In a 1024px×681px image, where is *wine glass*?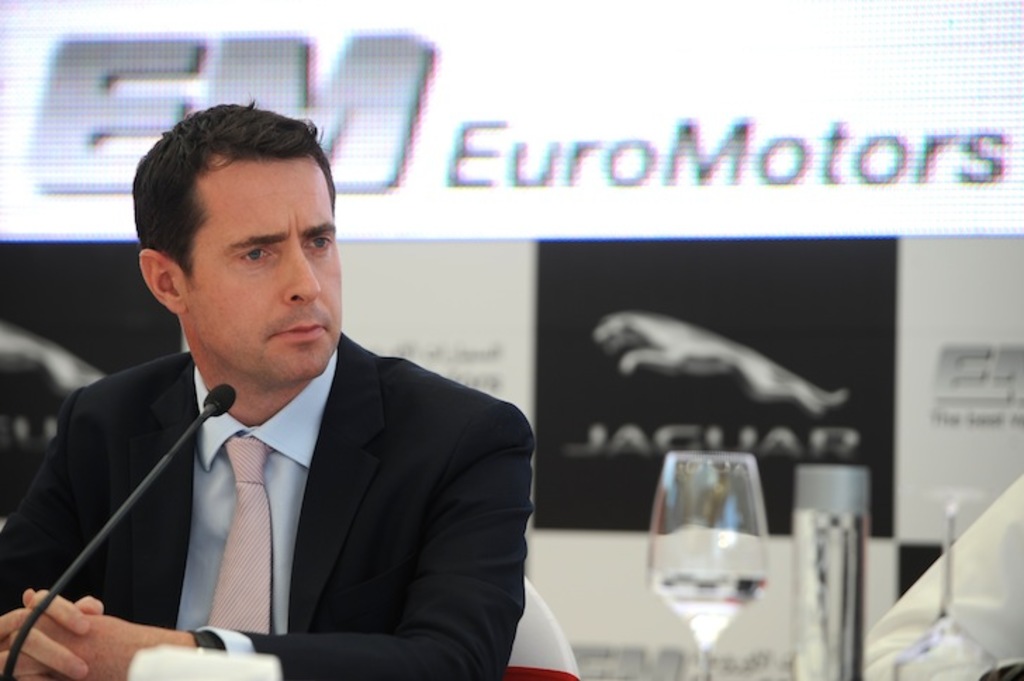
<bbox>882, 483, 997, 680</bbox>.
